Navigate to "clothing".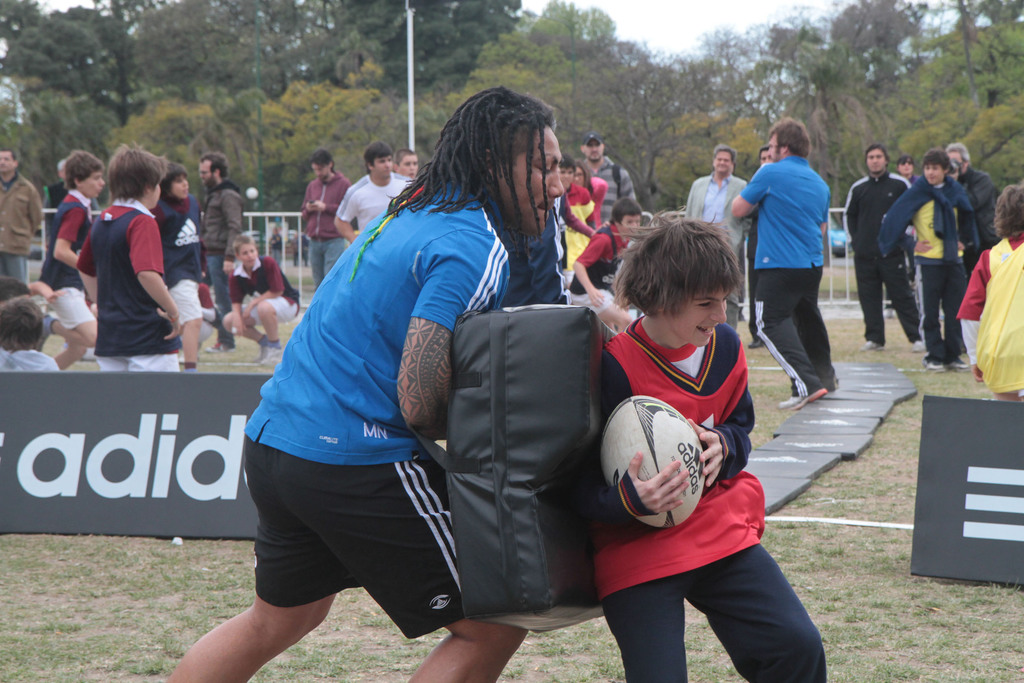
Navigation target: [0,180,36,281].
